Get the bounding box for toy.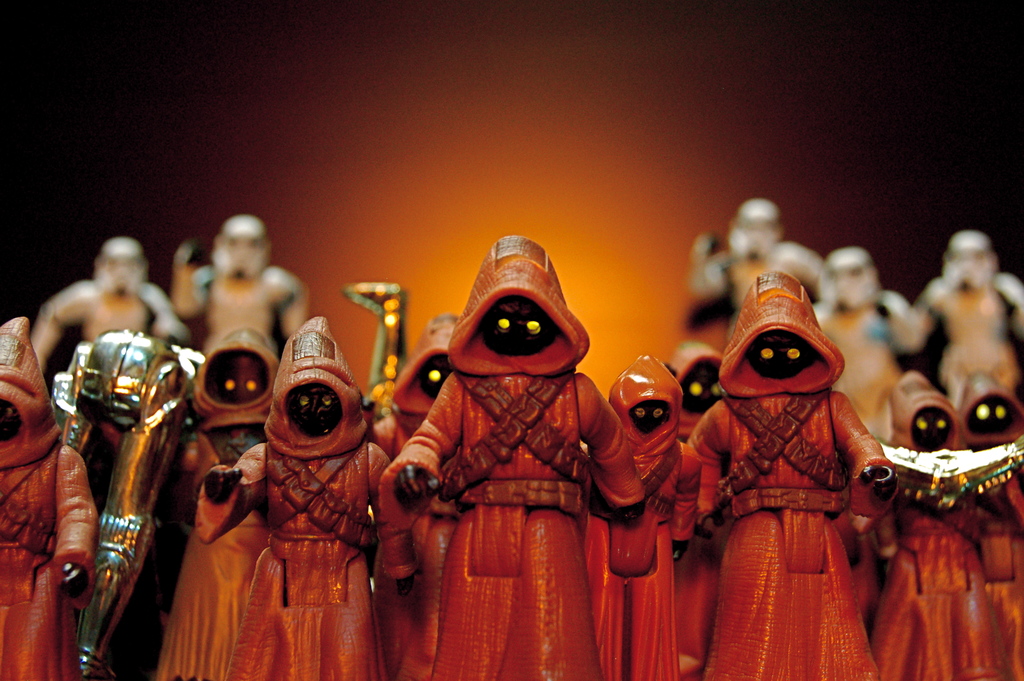
<box>870,371,1003,680</box>.
